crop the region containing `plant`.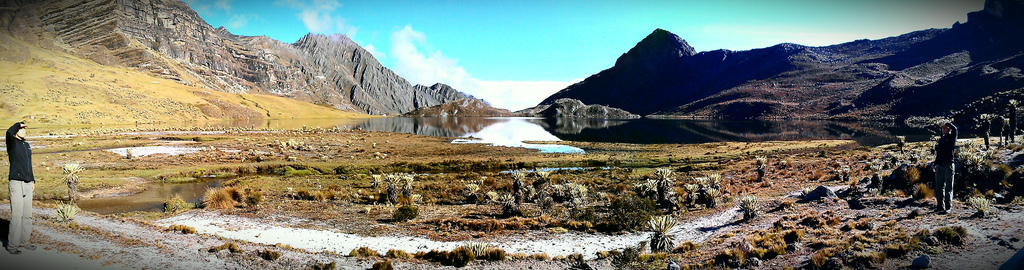
Crop region: select_region(711, 171, 724, 184).
